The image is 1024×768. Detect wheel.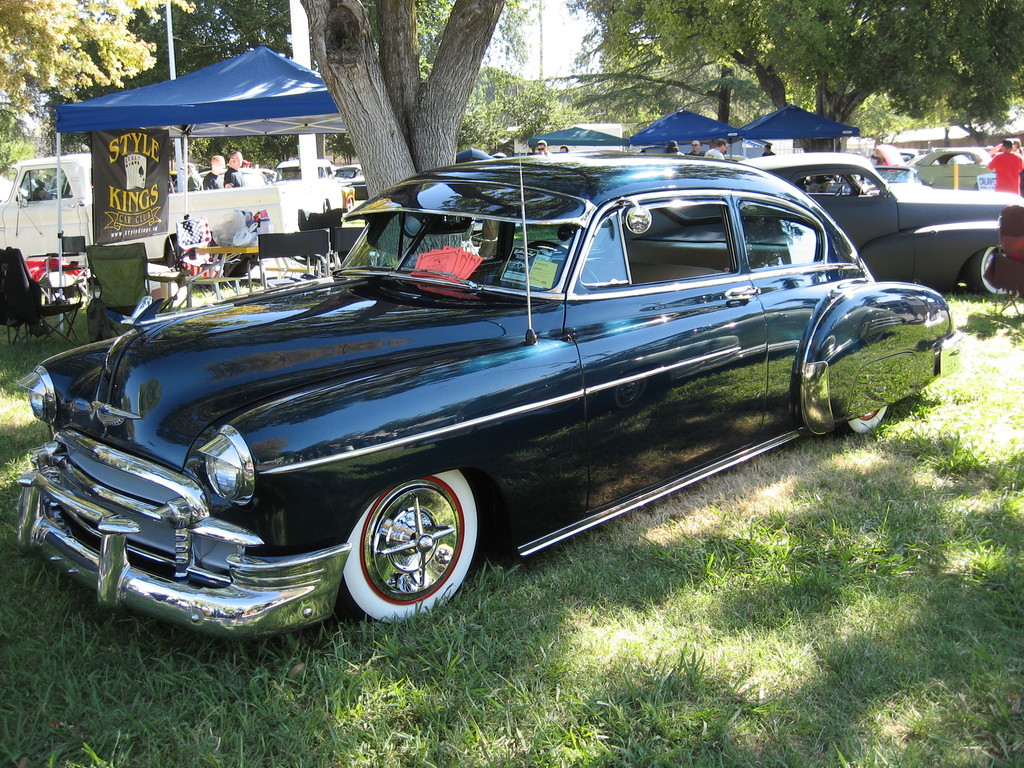
Detection: box=[345, 198, 354, 212].
